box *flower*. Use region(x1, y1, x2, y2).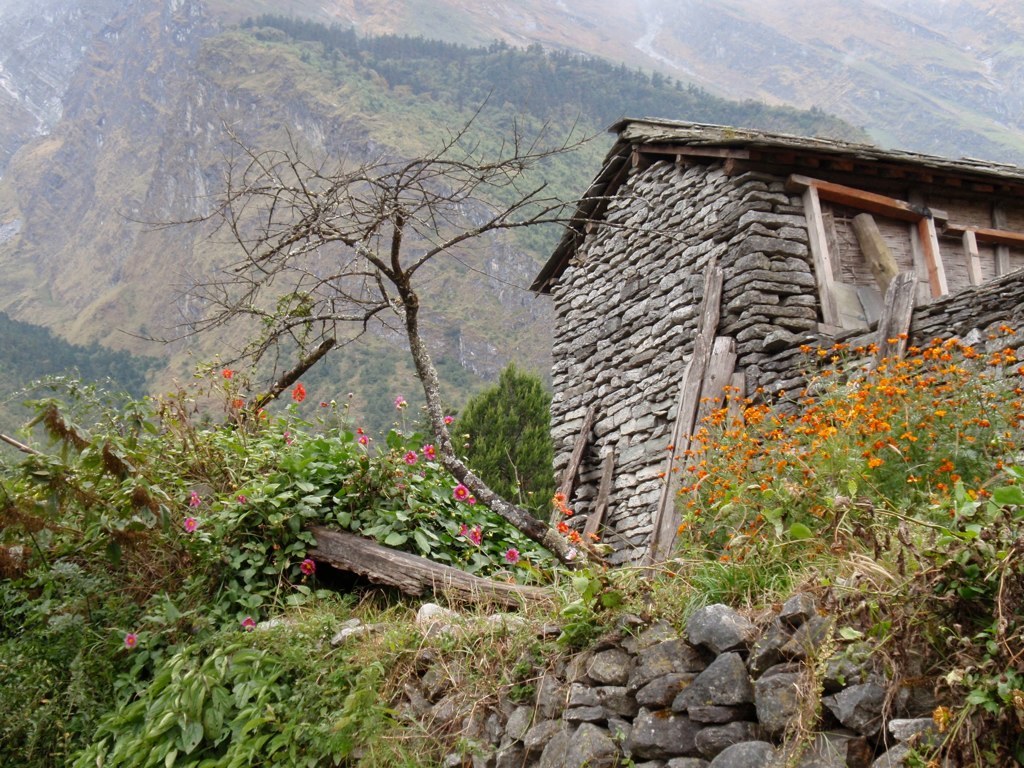
region(320, 401, 326, 407).
